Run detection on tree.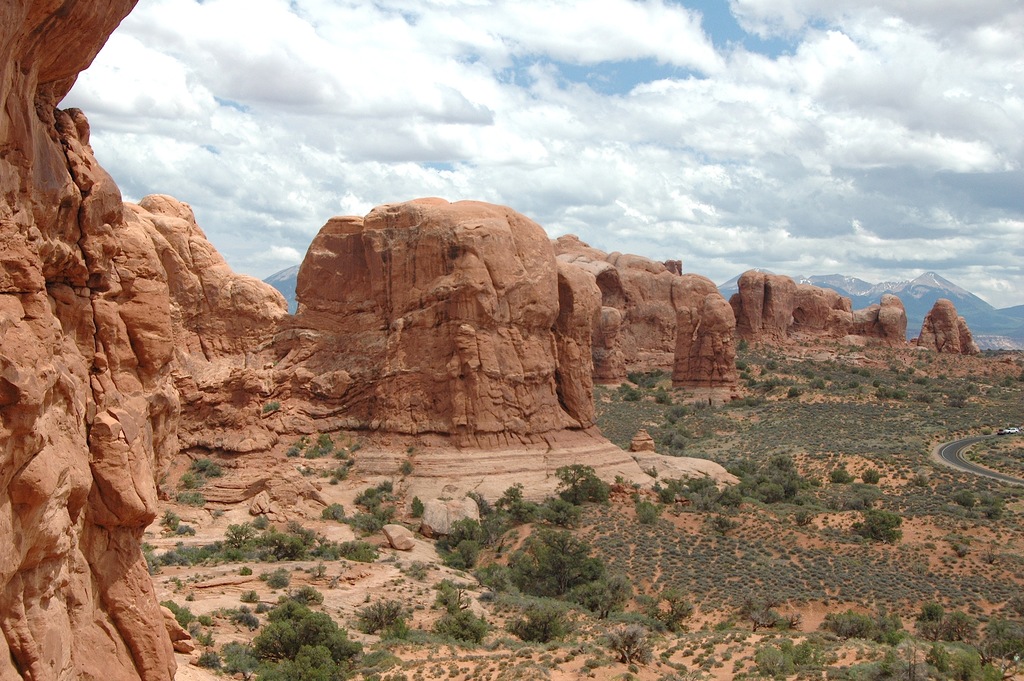
Result: [635, 498, 665, 523].
